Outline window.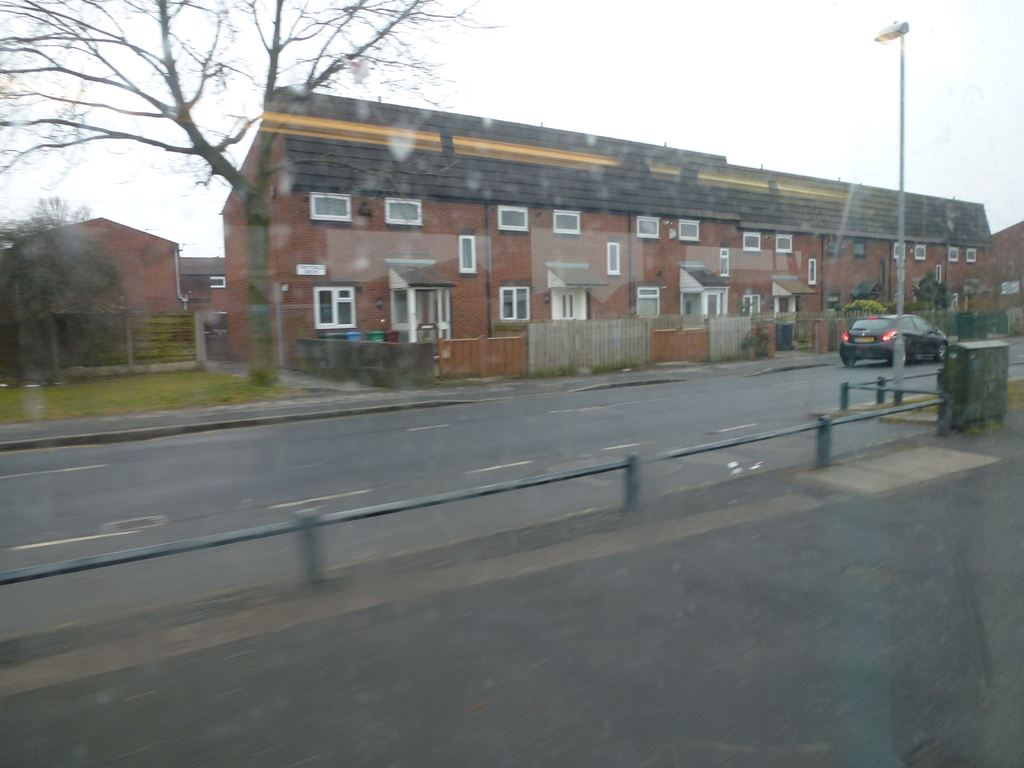
Outline: x1=382, y1=198, x2=422, y2=227.
